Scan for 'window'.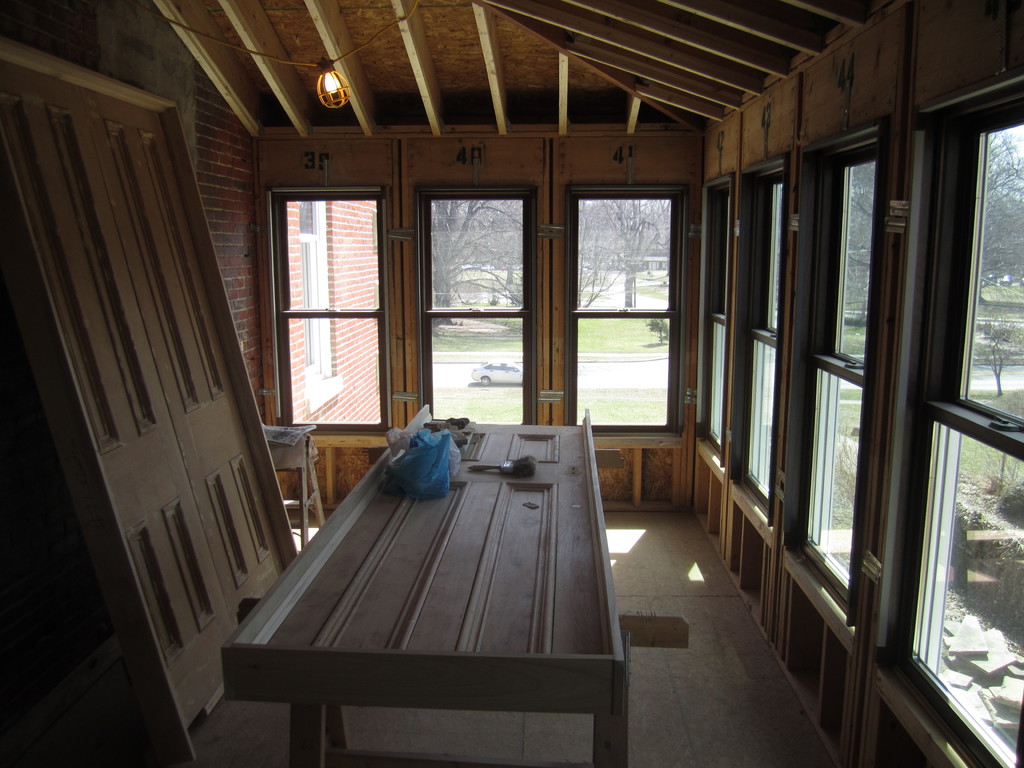
Scan result: 741:336:777:488.
